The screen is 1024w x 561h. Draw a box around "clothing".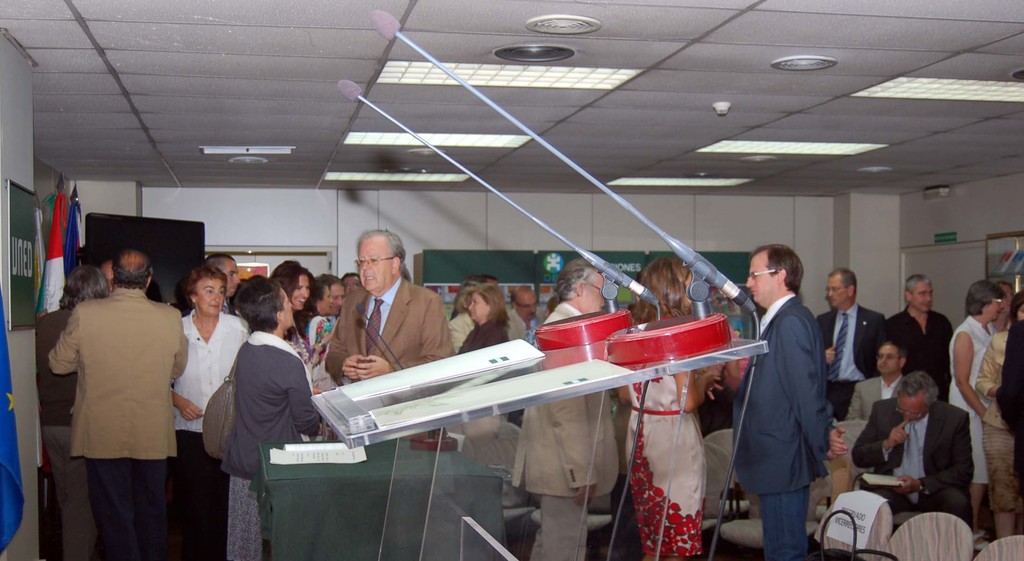
x1=327, y1=292, x2=451, y2=382.
